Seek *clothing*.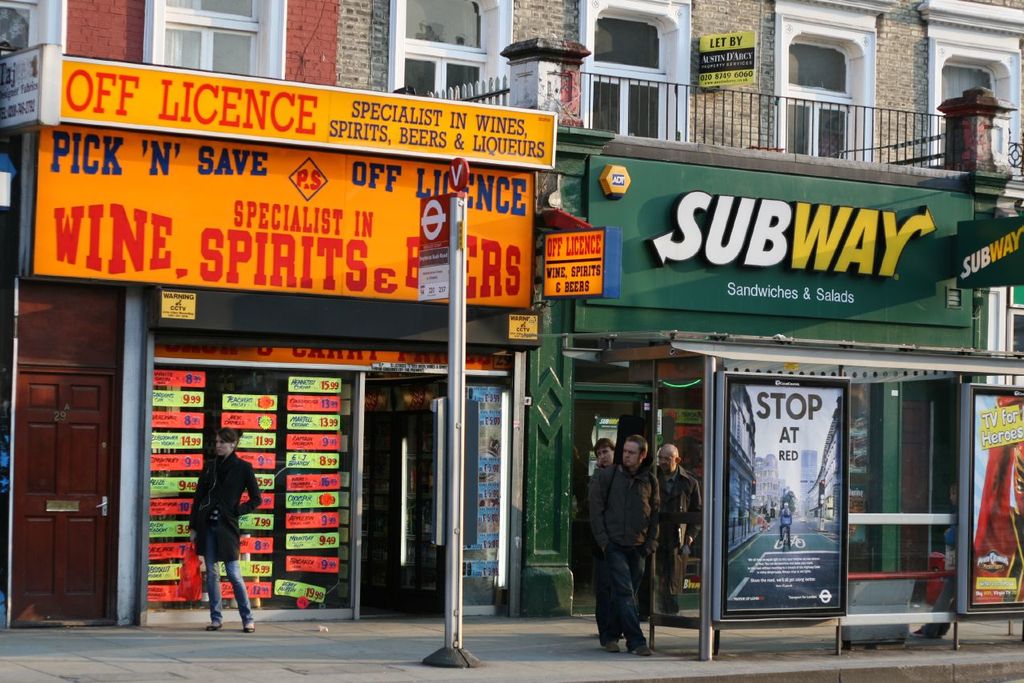
{"left": 653, "top": 461, "right": 699, "bottom": 616}.
